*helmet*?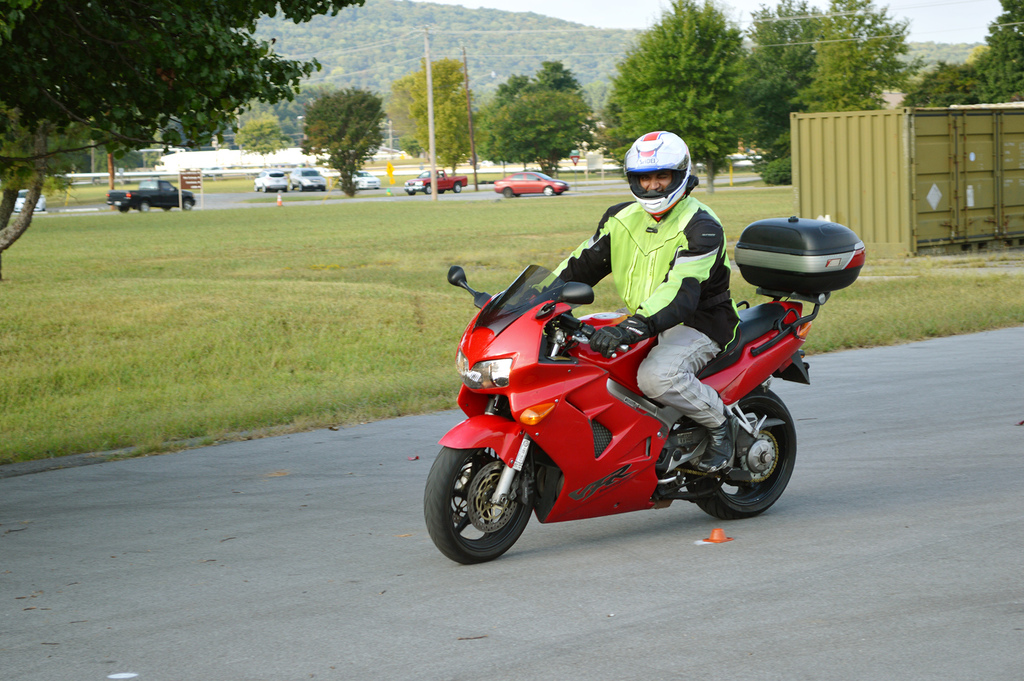
[left=616, top=127, right=694, bottom=218]
